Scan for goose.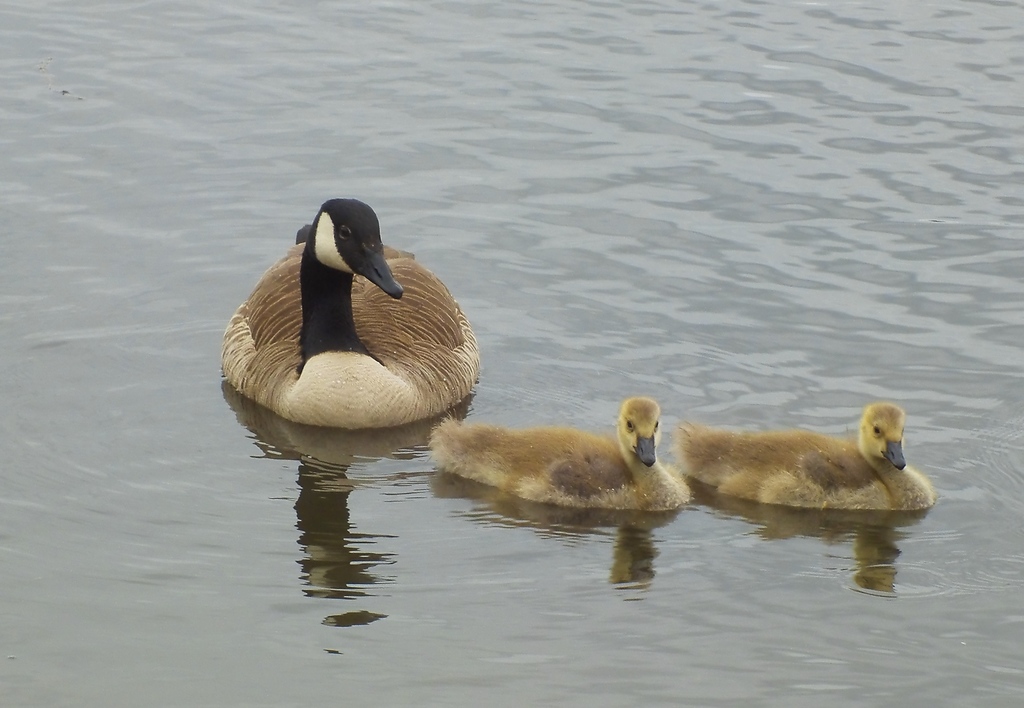
Scan result: (422, 402, 678, 515).
